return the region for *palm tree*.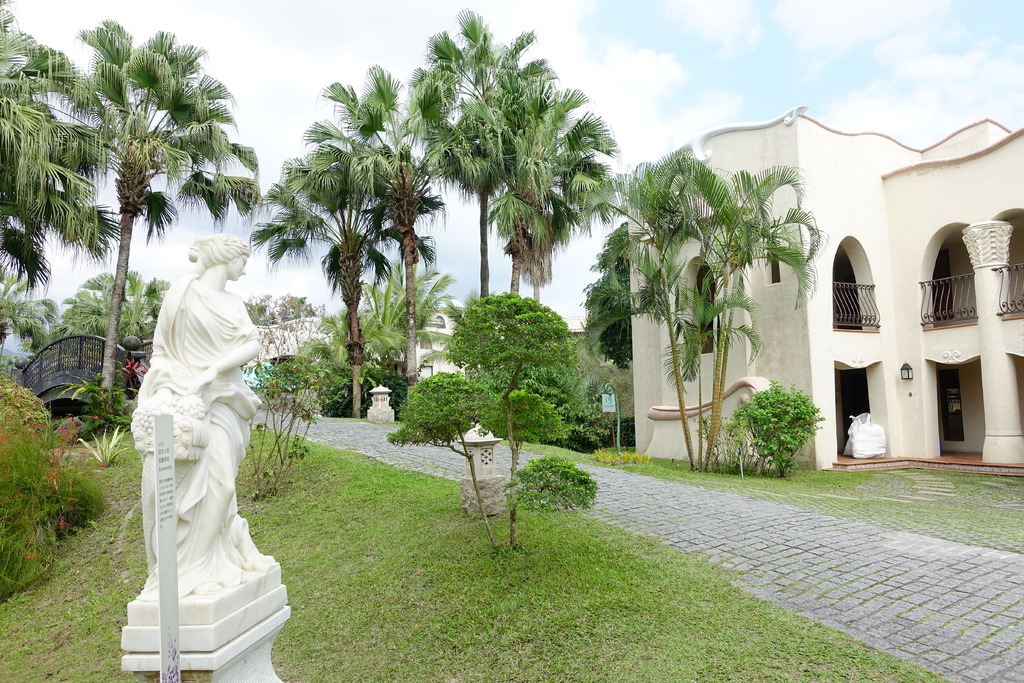
select_region(40, 52, 244, 363).
